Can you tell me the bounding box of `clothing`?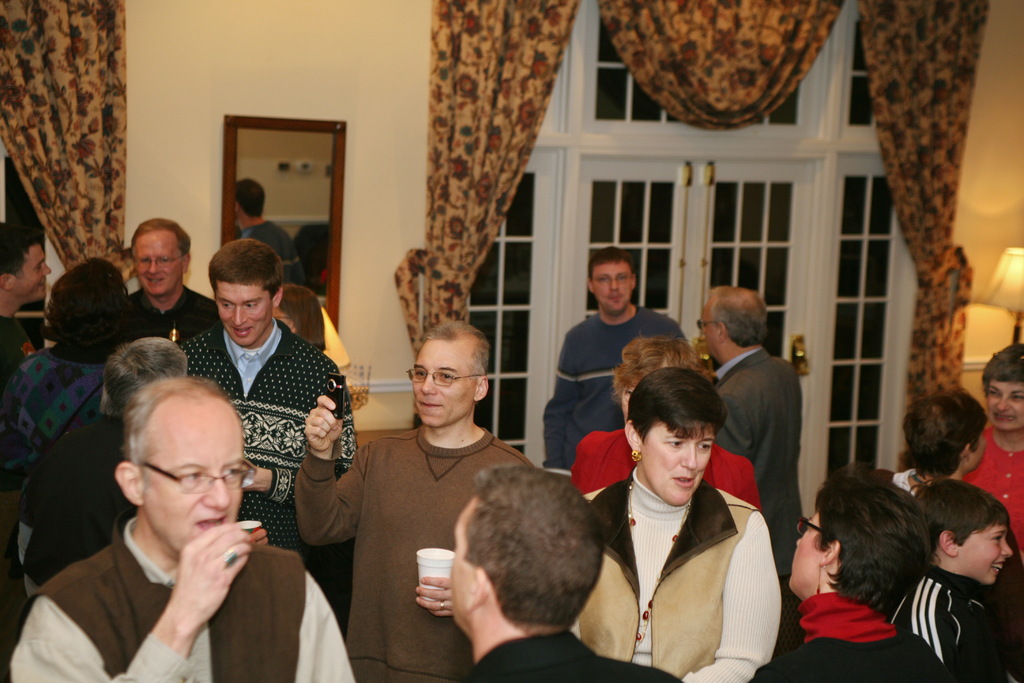
box=[591, 449, 790, 682].
